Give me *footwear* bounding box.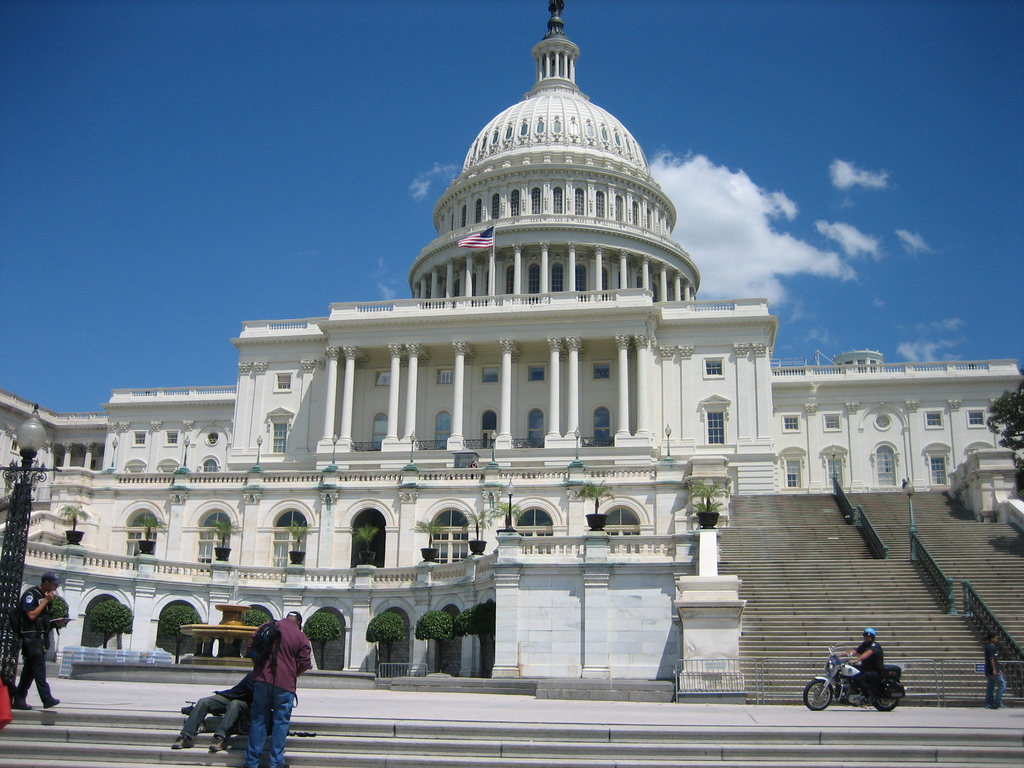
170,733,194,750.
